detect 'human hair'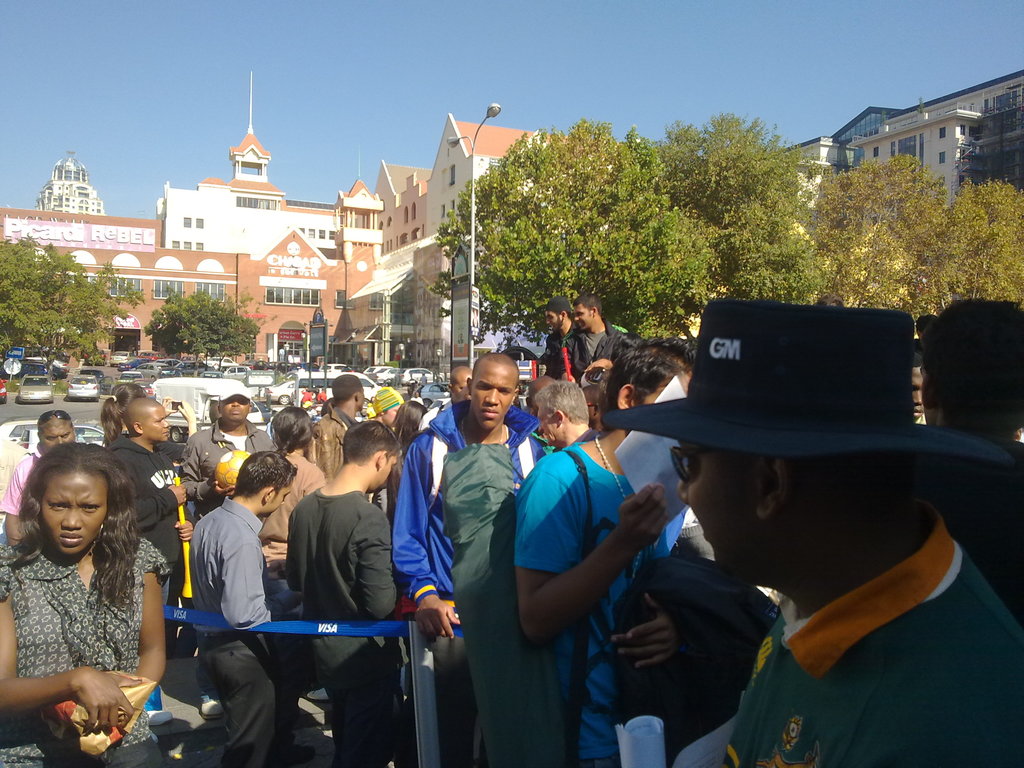
x1=605, y1=333, x2=700, y2=408
